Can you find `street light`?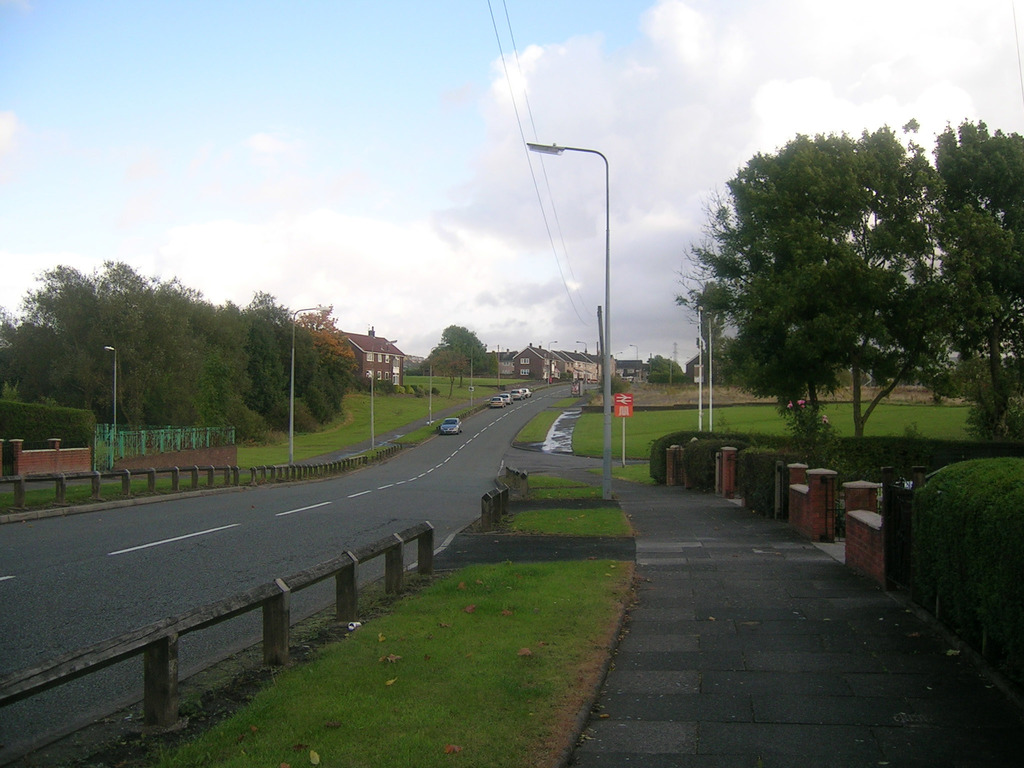
Yes, bounding box: [left=292, top=303, right=334, bottom=465].
